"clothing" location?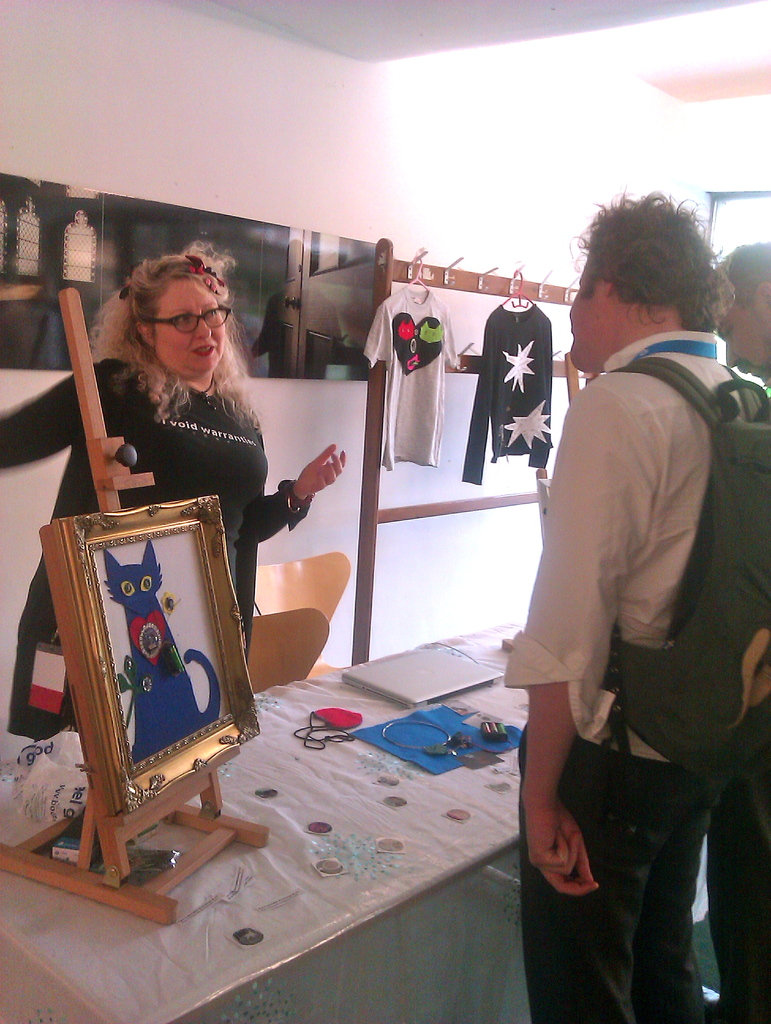
(366,286,464,474)
